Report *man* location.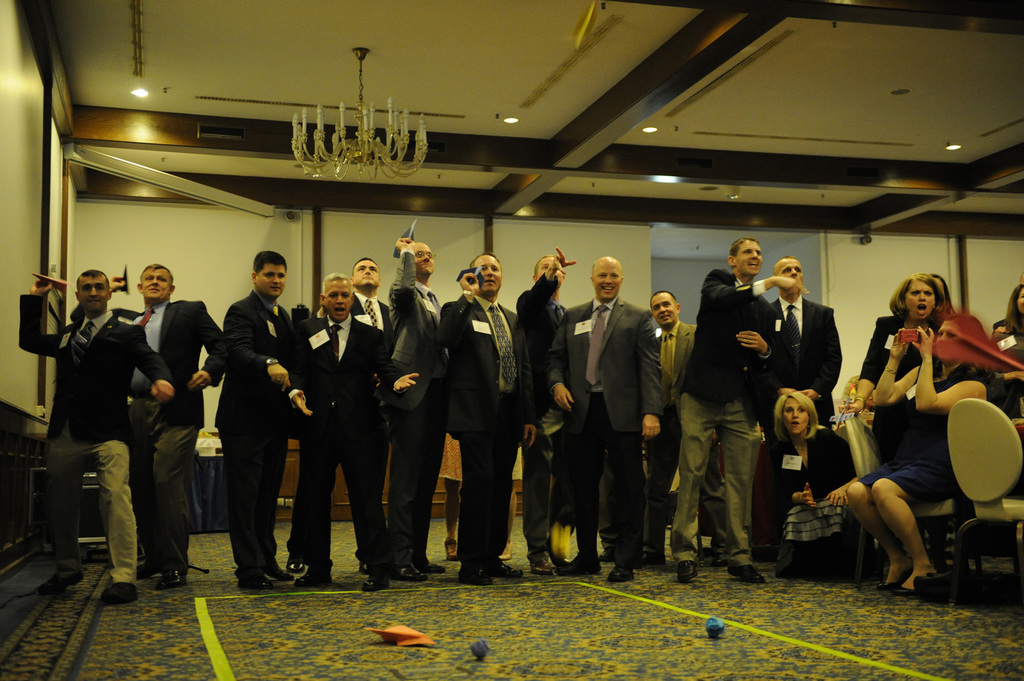
Report: bbox=[647, 288, 712, 552].
